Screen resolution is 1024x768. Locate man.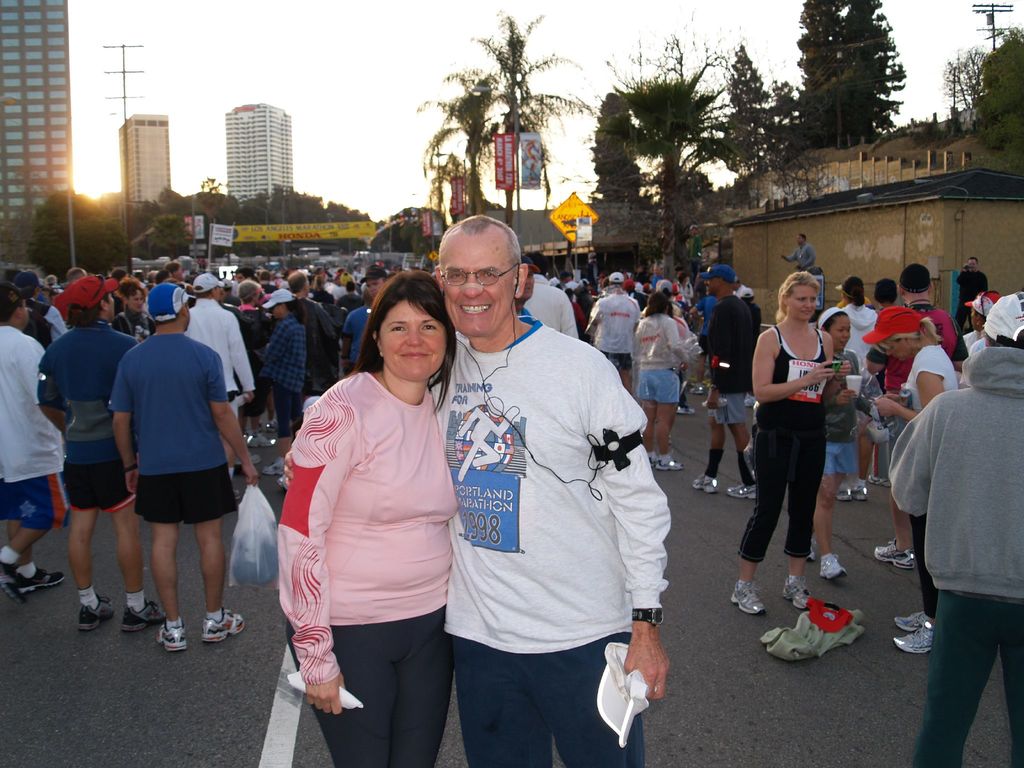
692, 266, 760, 500.
